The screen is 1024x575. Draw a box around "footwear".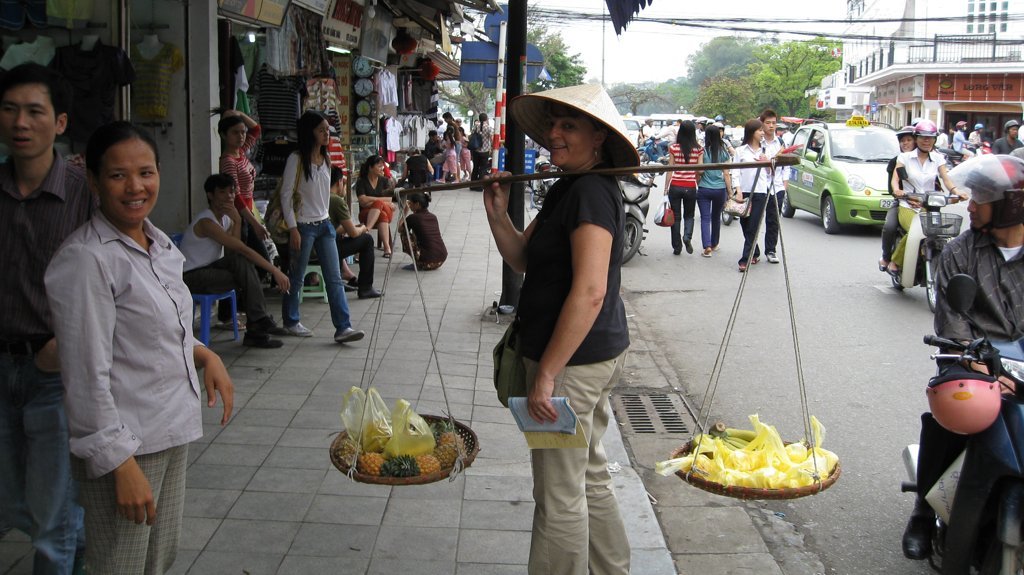
(x1=265, y1=311, x2=279, y2=333).
